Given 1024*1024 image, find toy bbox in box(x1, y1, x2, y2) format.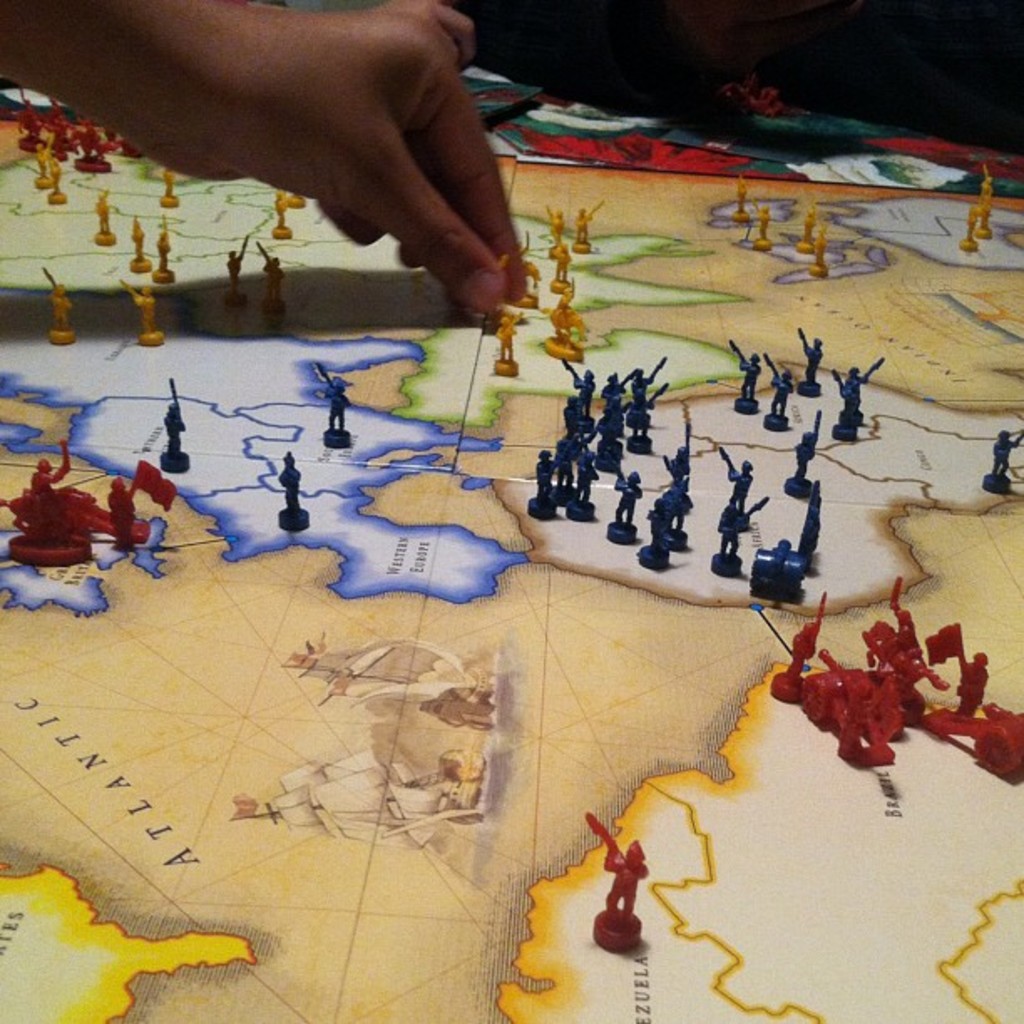
box(10, 99, 49, 152).
